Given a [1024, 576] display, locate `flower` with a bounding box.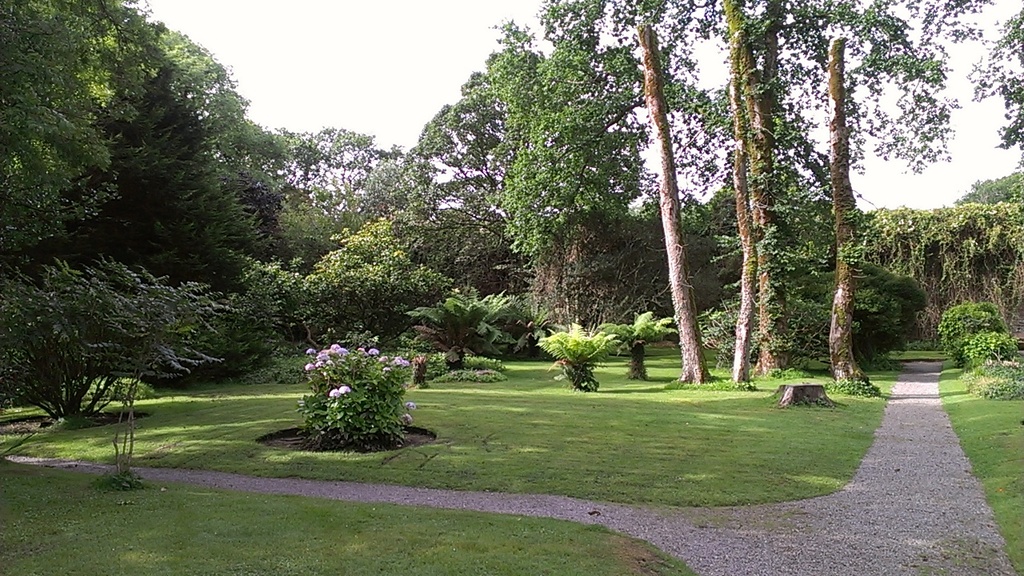
Located: 370,349,381,355.
